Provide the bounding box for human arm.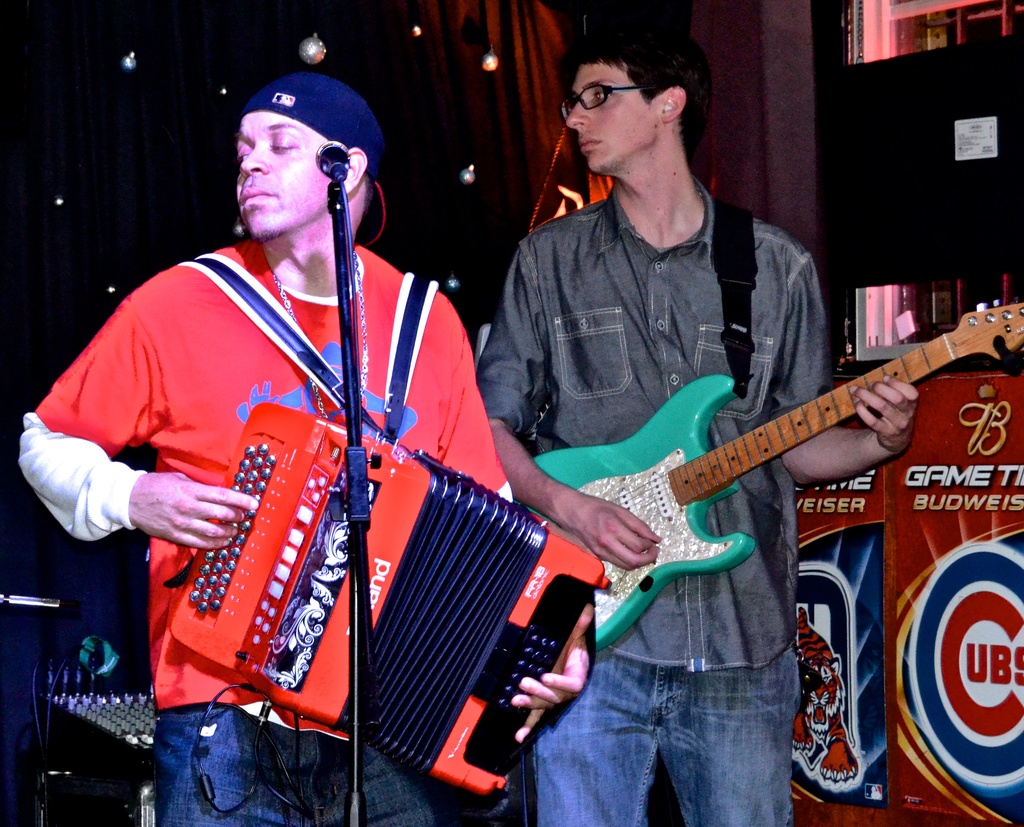
bbox=(469, 246, 657, 573).
